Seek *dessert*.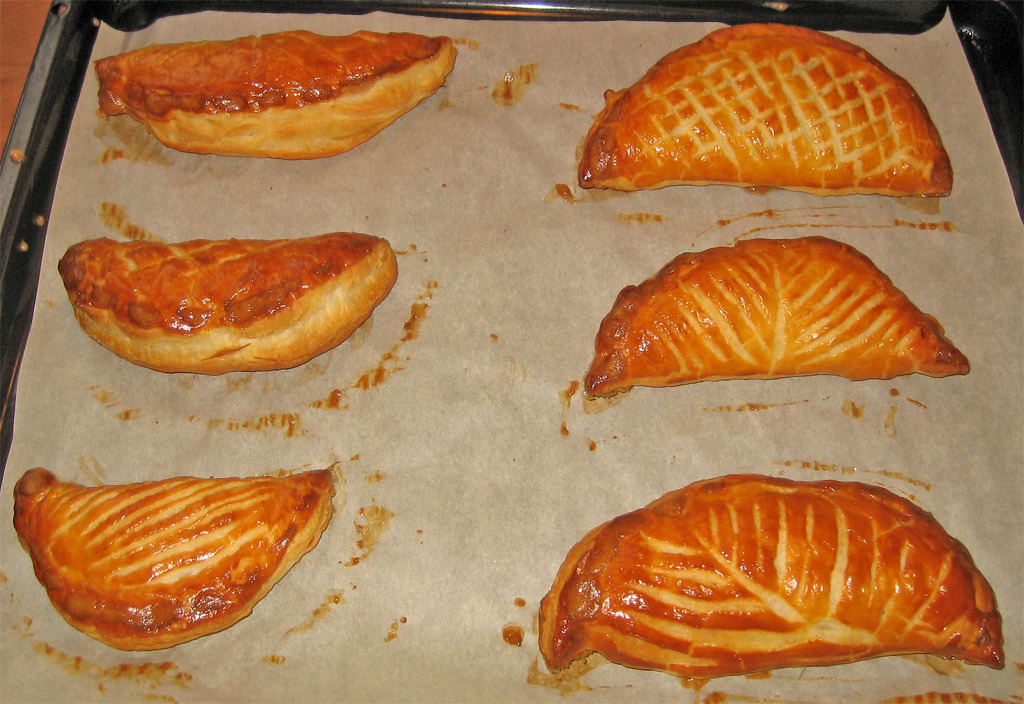
<region>573, 17, 956, 202</region>.
